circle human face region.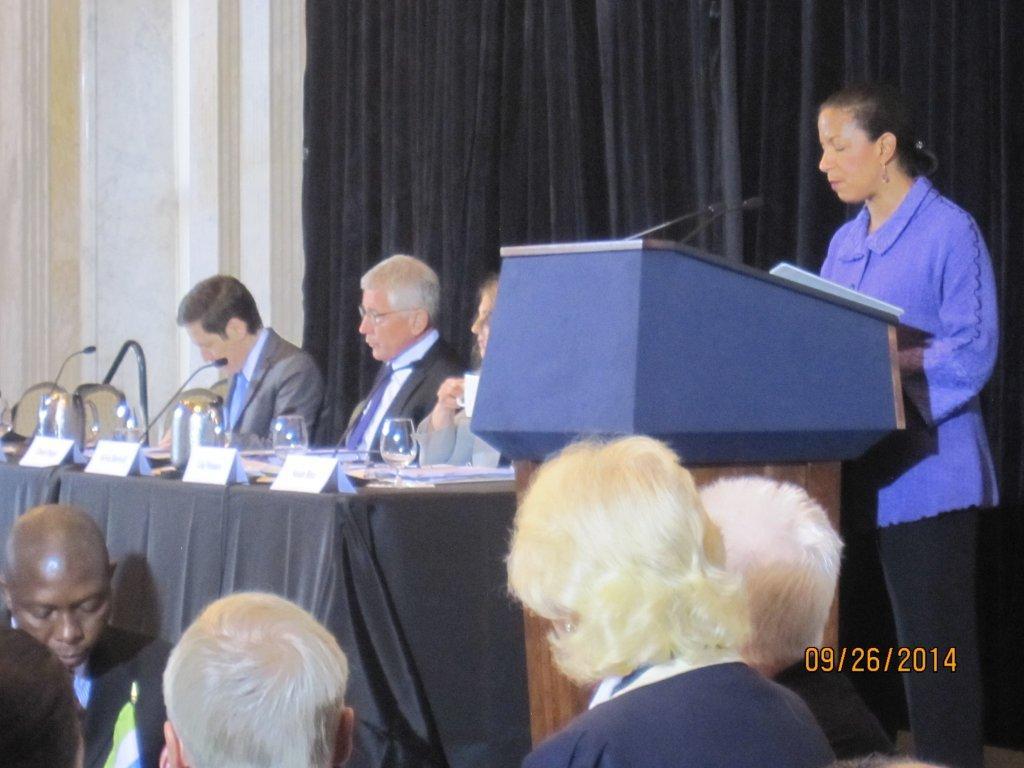
Region: [358, 288, 415, 361].
